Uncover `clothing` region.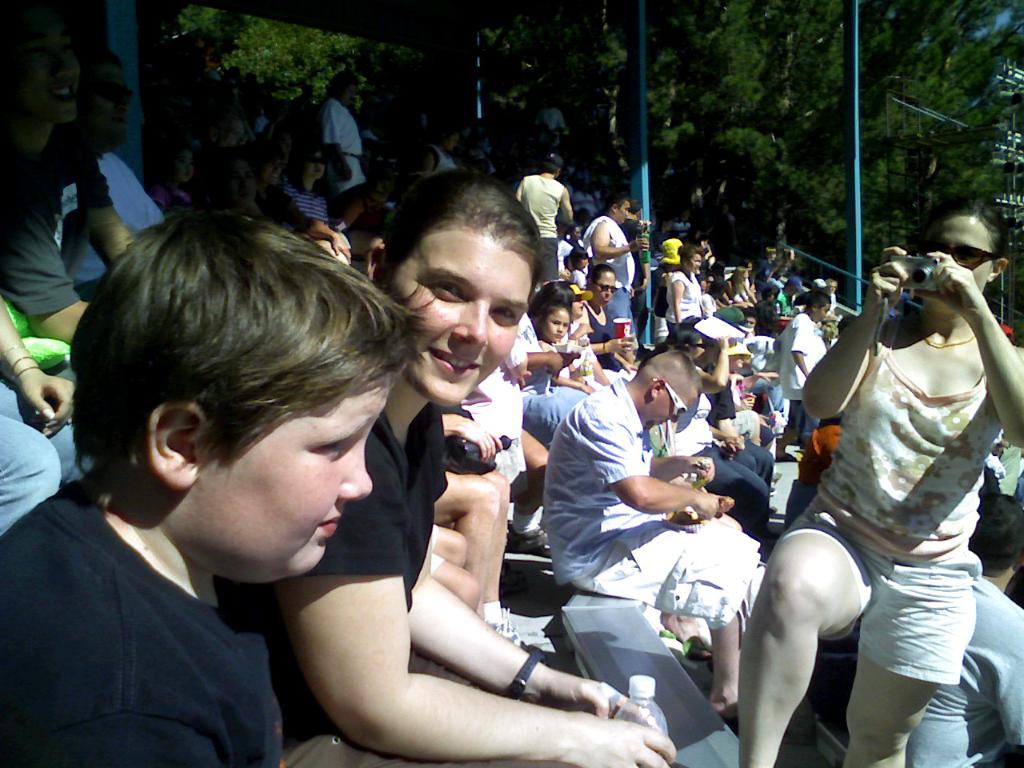
Uncovered: detection(662, 271, 704, 333).
